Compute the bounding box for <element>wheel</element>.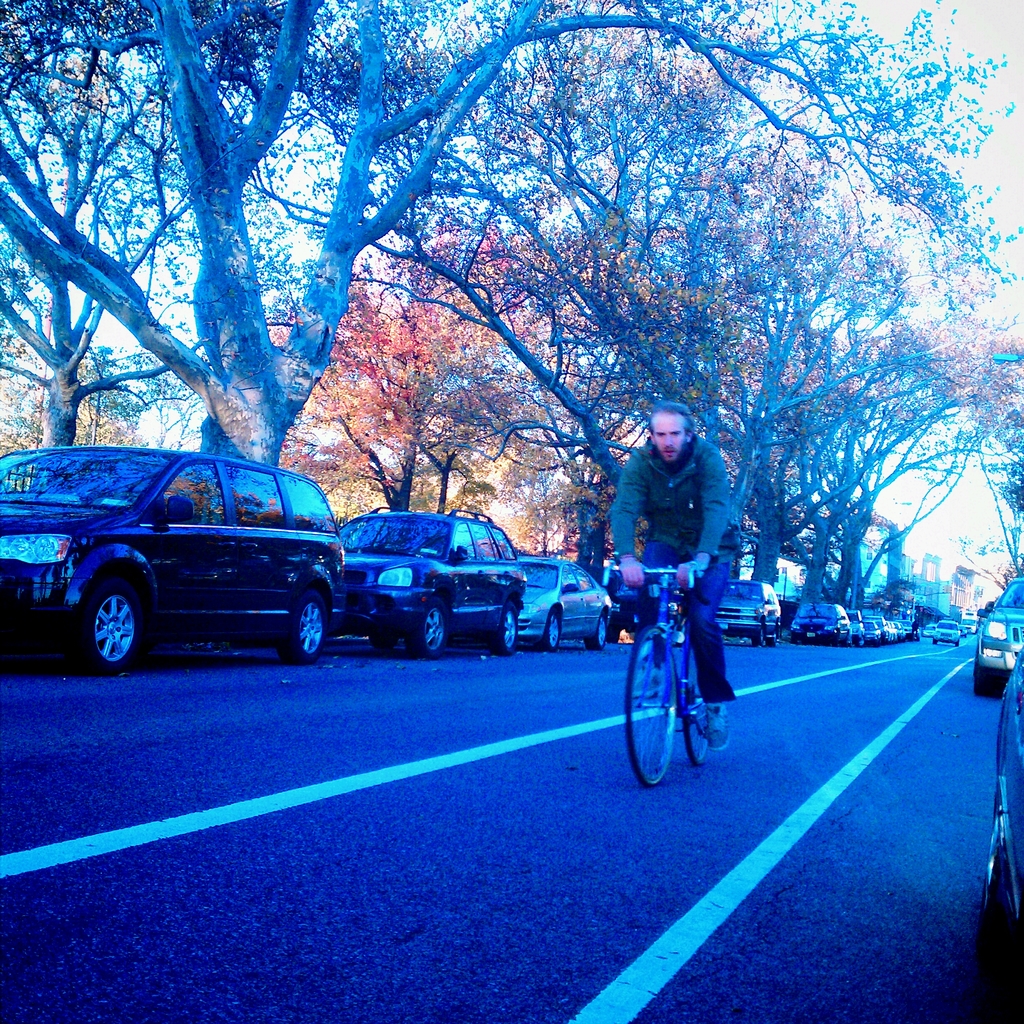
BBox(767, 636, 774, 646).
